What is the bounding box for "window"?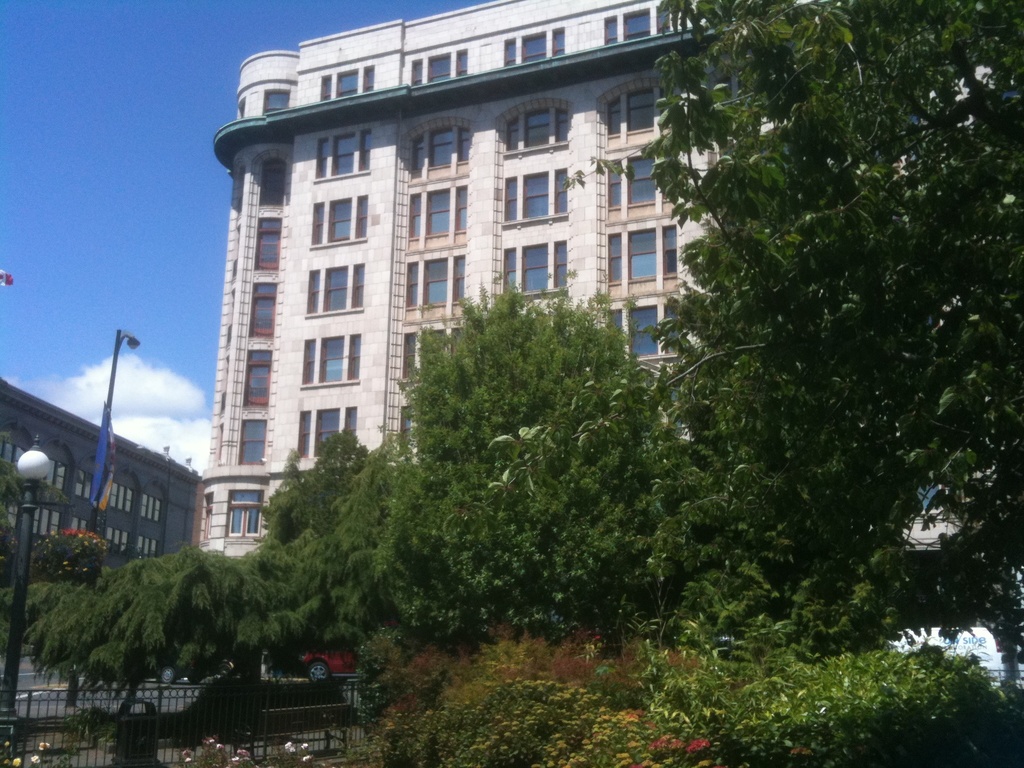
{"x1": 107, "y1": 525, "x2": 128, "y2": 554}.
